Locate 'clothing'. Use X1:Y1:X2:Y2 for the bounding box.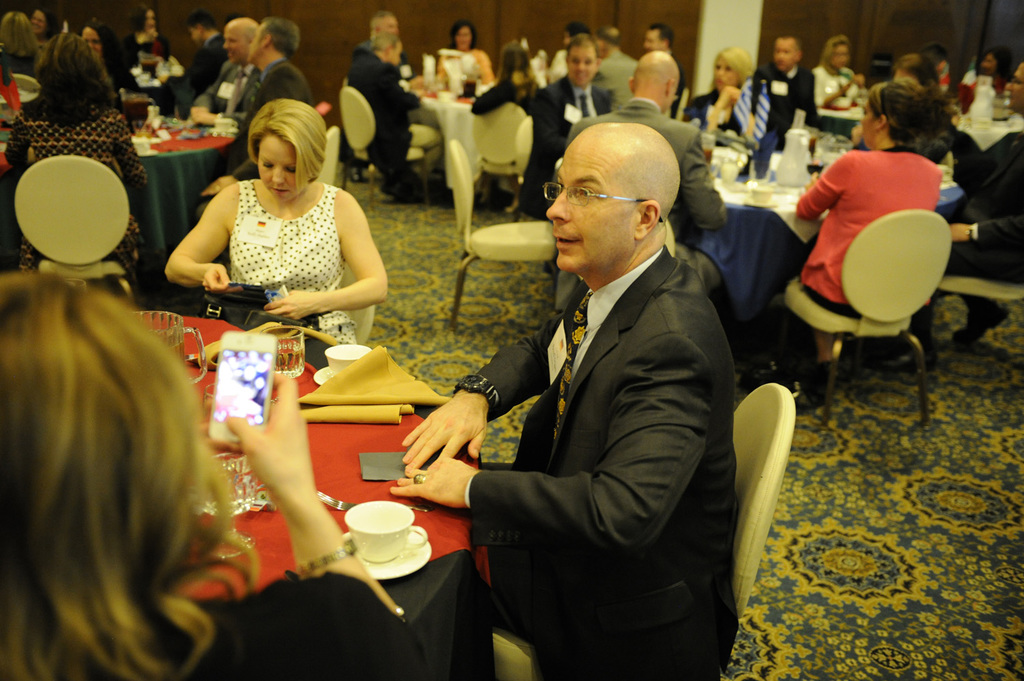
223:180:356:345.
